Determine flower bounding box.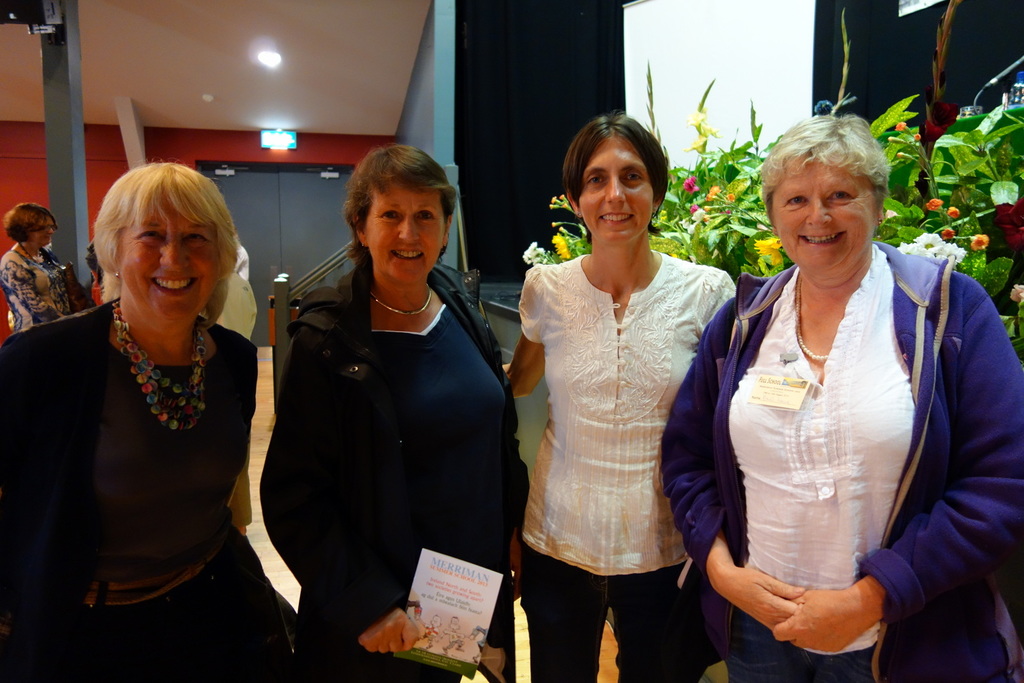
Determined: <region>751, 241, 782, 266</region>.
